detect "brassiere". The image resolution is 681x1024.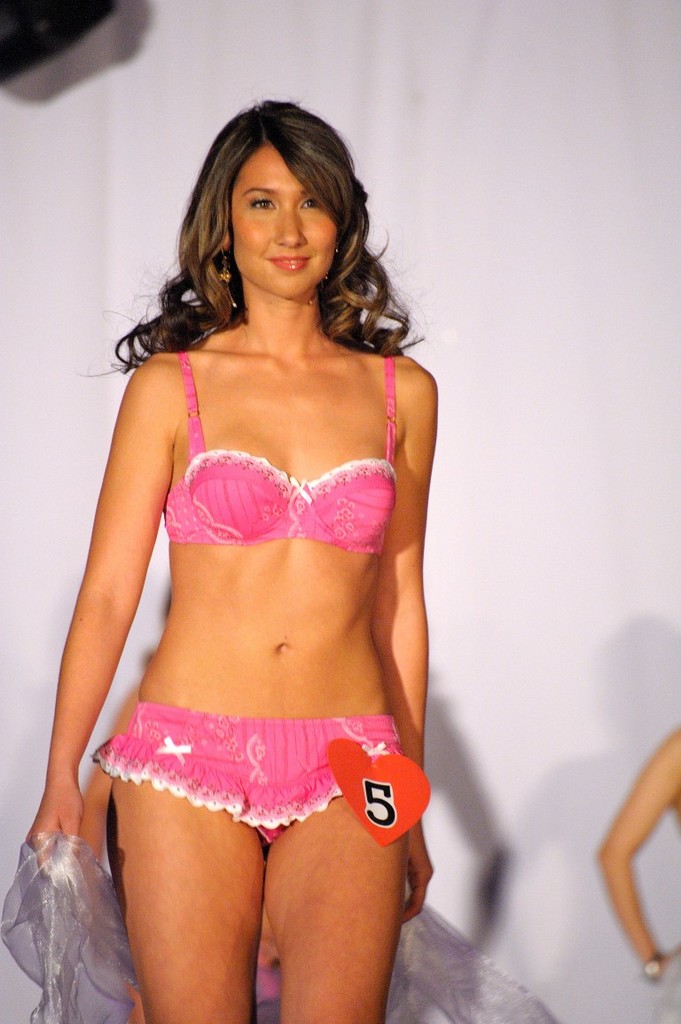
Rect(162, 343, 396, 549).
